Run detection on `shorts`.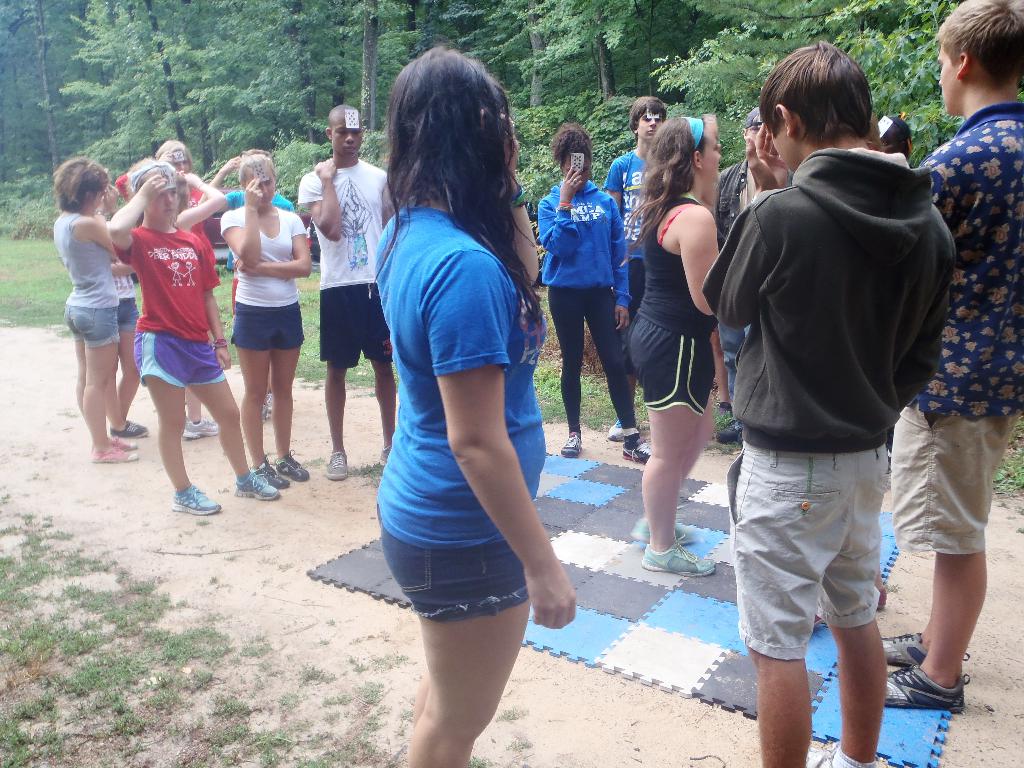
Result: (left=892, top=408, right=1023, bottom=552).
